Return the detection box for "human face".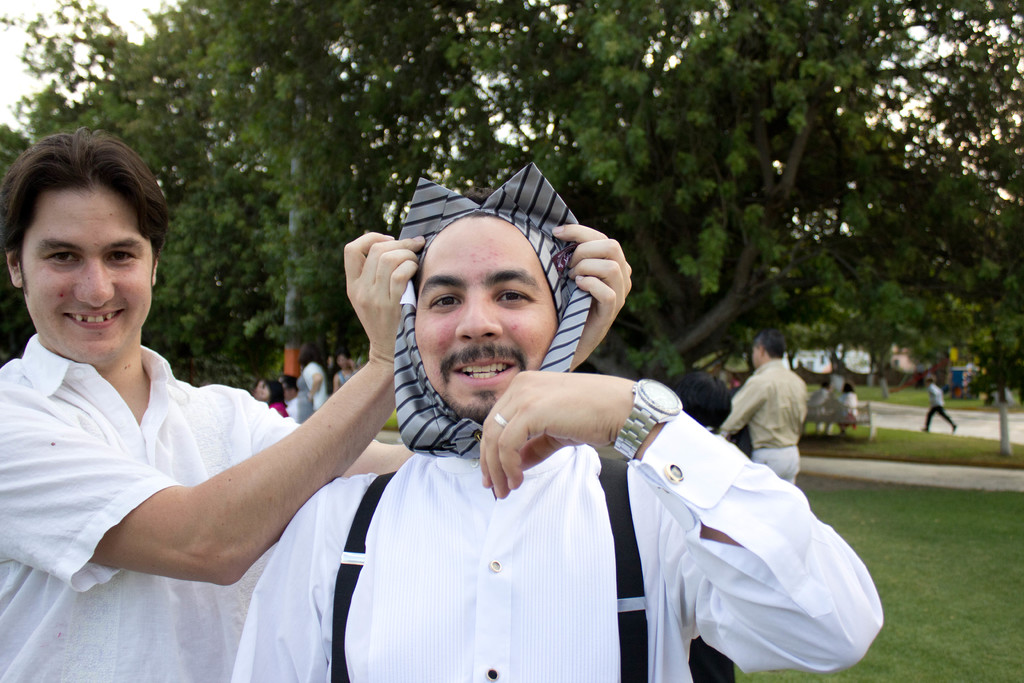
rect(419, 219, 561, 415).
